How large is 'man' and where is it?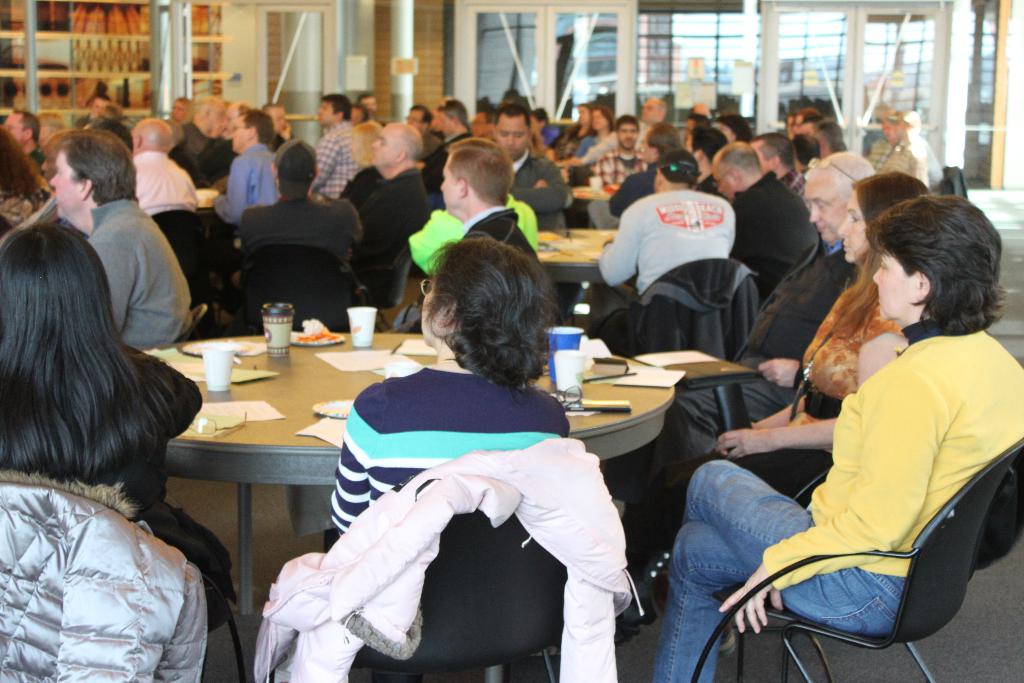
Bounding box: 484,97,579,220.
